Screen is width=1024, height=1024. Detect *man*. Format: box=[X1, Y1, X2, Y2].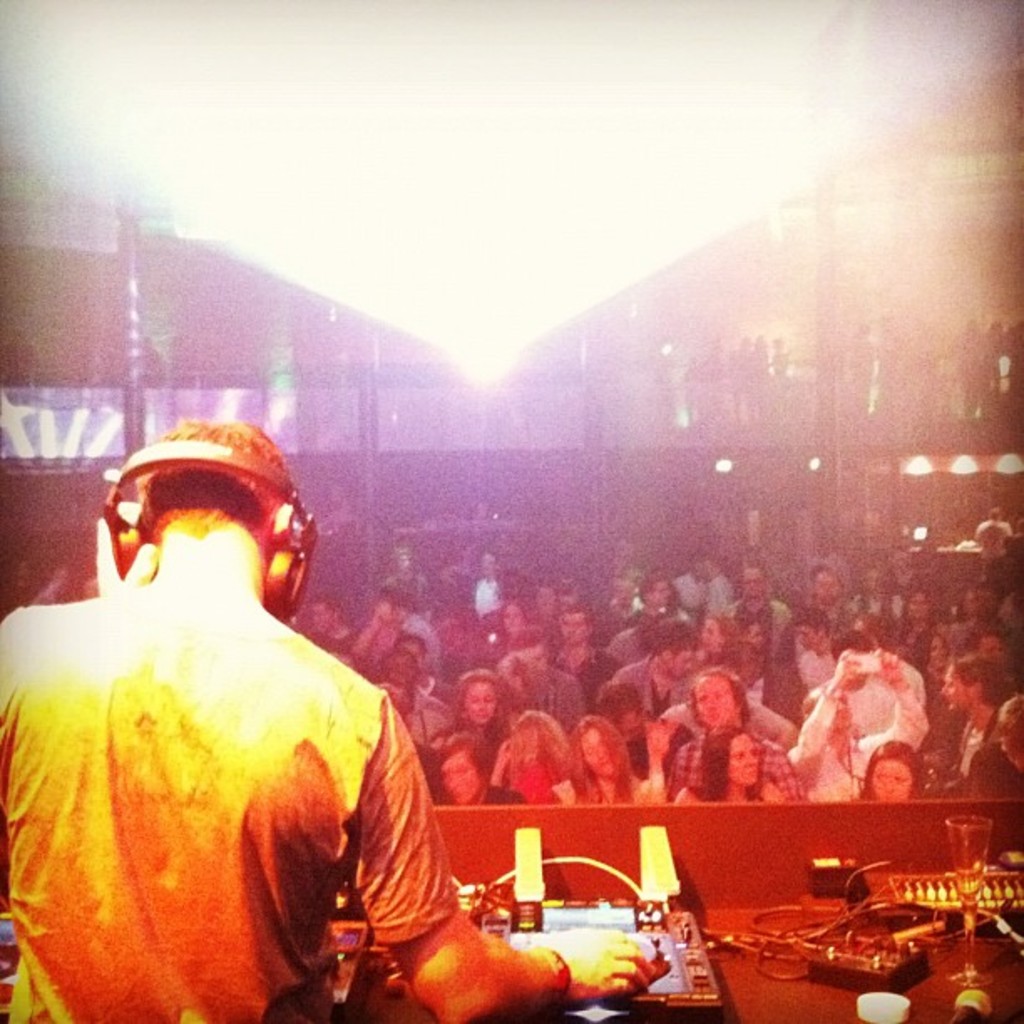
box=[609, 624, 696, 728].
